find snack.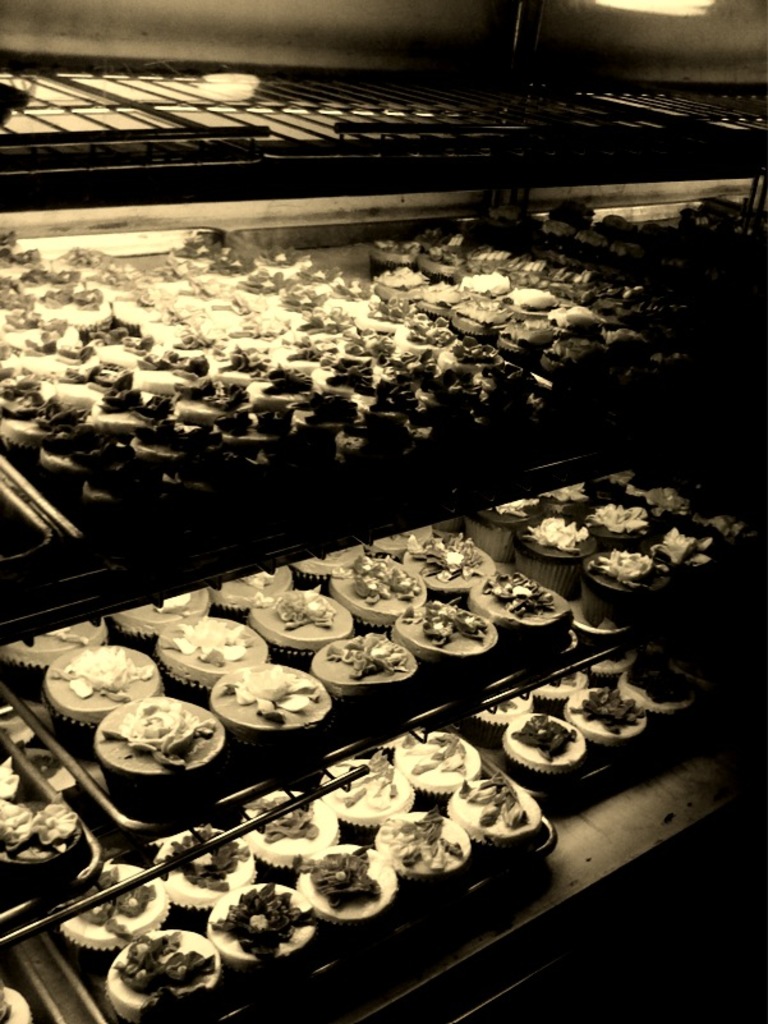
533/666/584/704.
